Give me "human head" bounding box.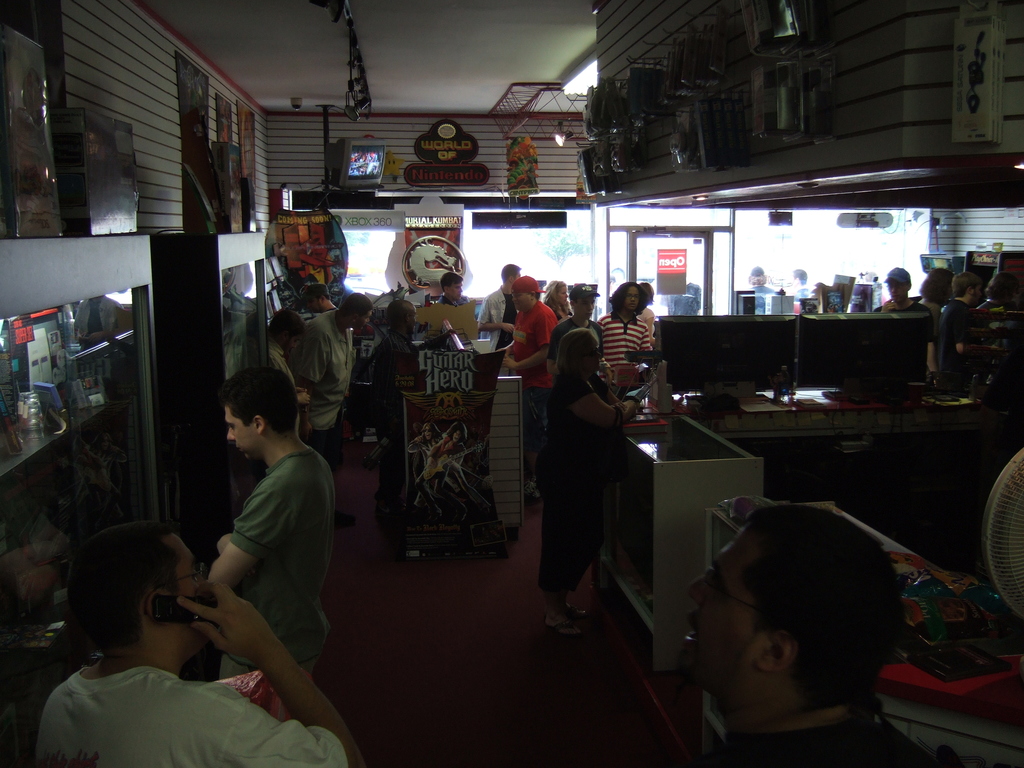
<box>746,266,767,284</box>.
